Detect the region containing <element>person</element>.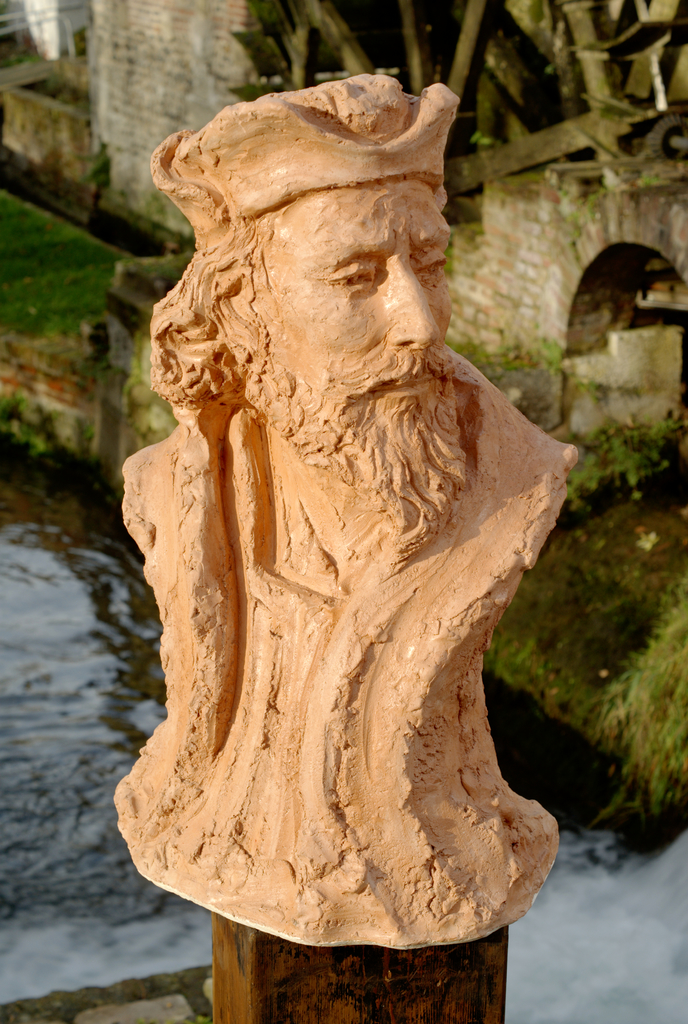
<box>111,70,582,950</box>.
